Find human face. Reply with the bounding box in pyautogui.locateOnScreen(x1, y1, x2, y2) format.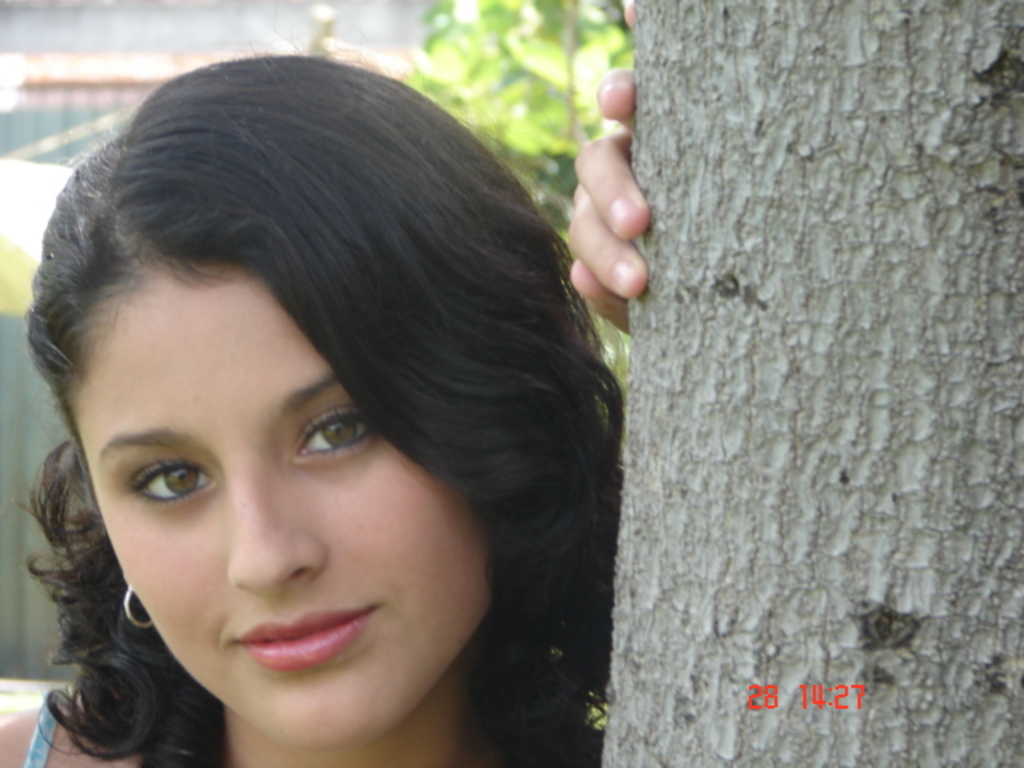
pyautogui.locateOnScreen(50, 261, 507, 763).
